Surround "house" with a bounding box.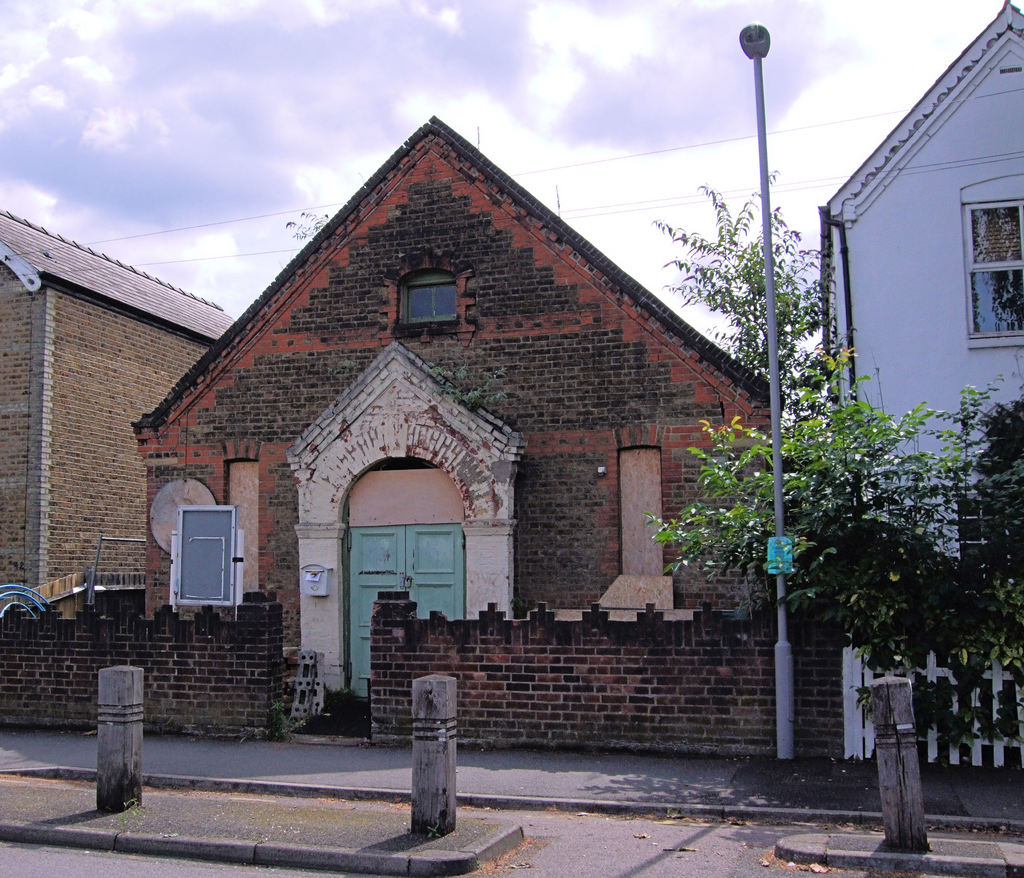
[x1=0, y1=205, x2=257, y2=625].
